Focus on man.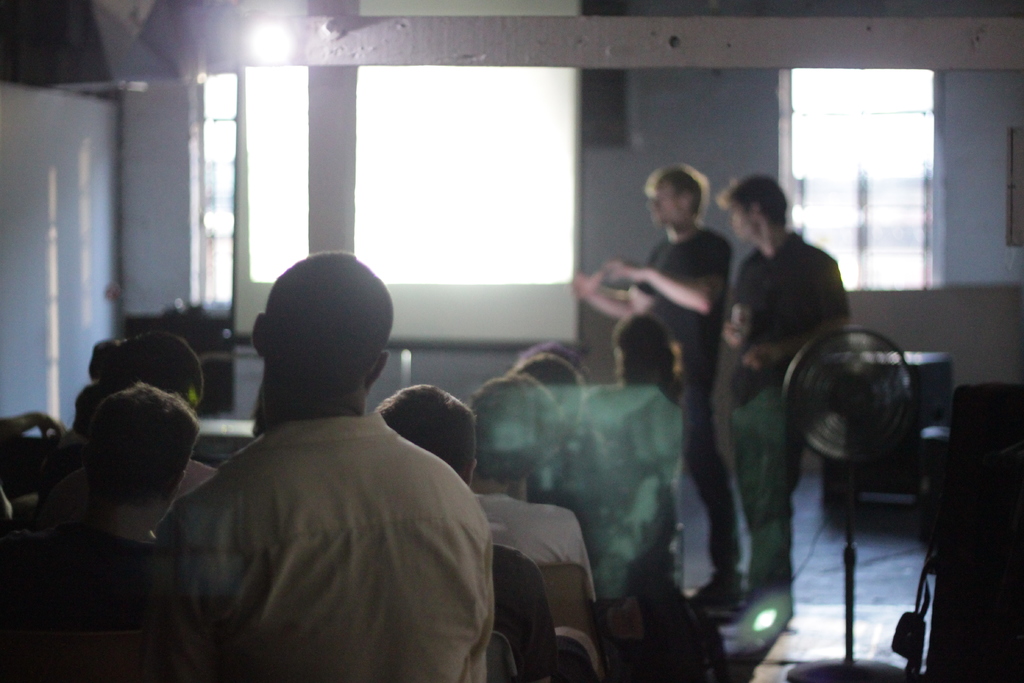
Focused at [x1=715, y1=172, x2=855, y2=625].
